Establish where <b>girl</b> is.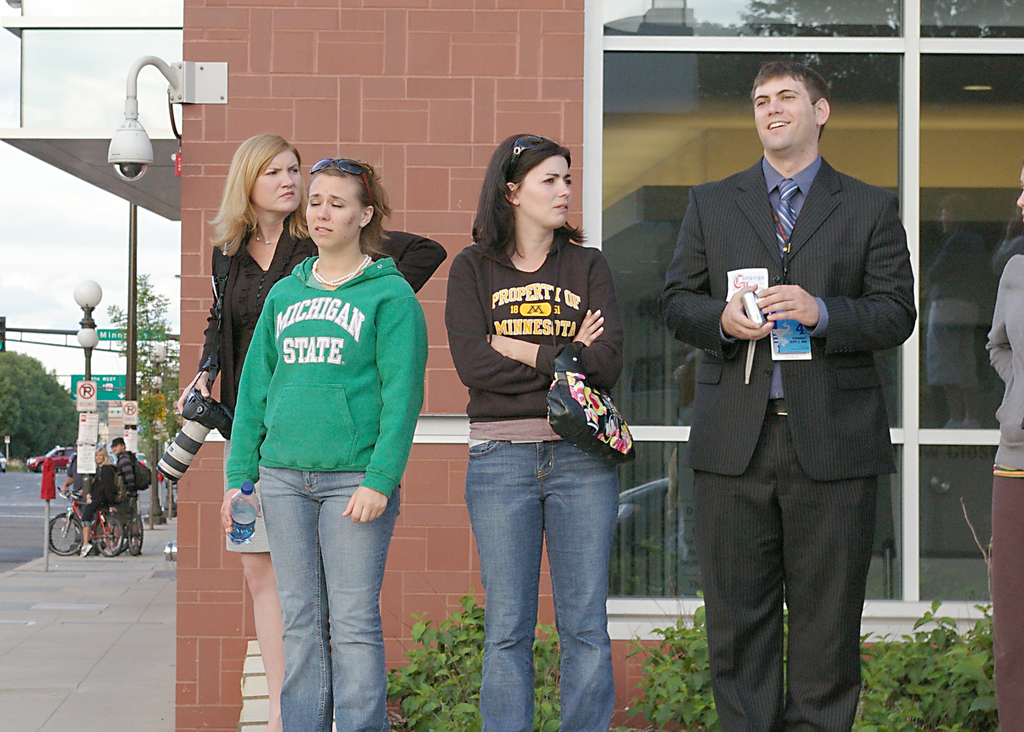
Established at (left=220, top=159, right=426, bottom=731).
